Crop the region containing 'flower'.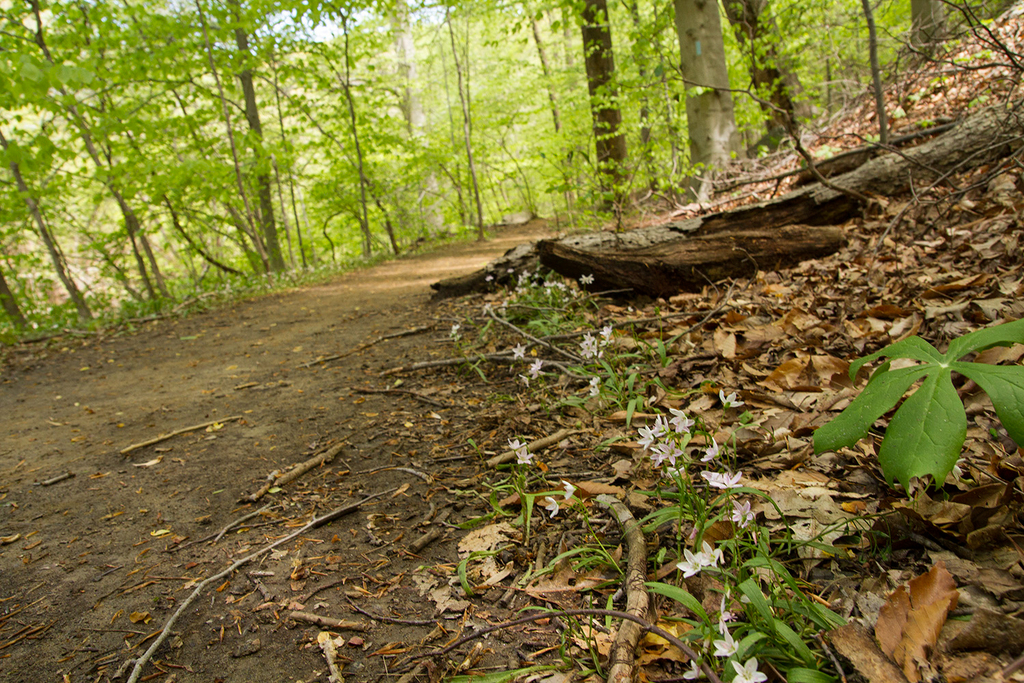
Crop region: bbox=(562, 478, 575, 501).
